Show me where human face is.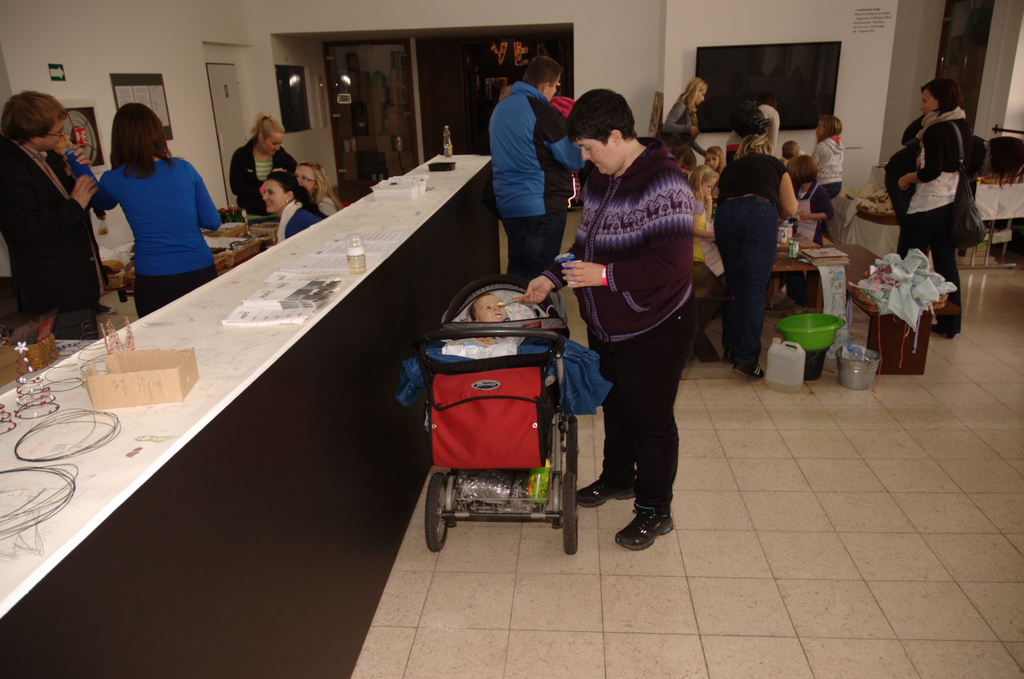
human face is at left=39, top=116, right=65, bottom=154.
